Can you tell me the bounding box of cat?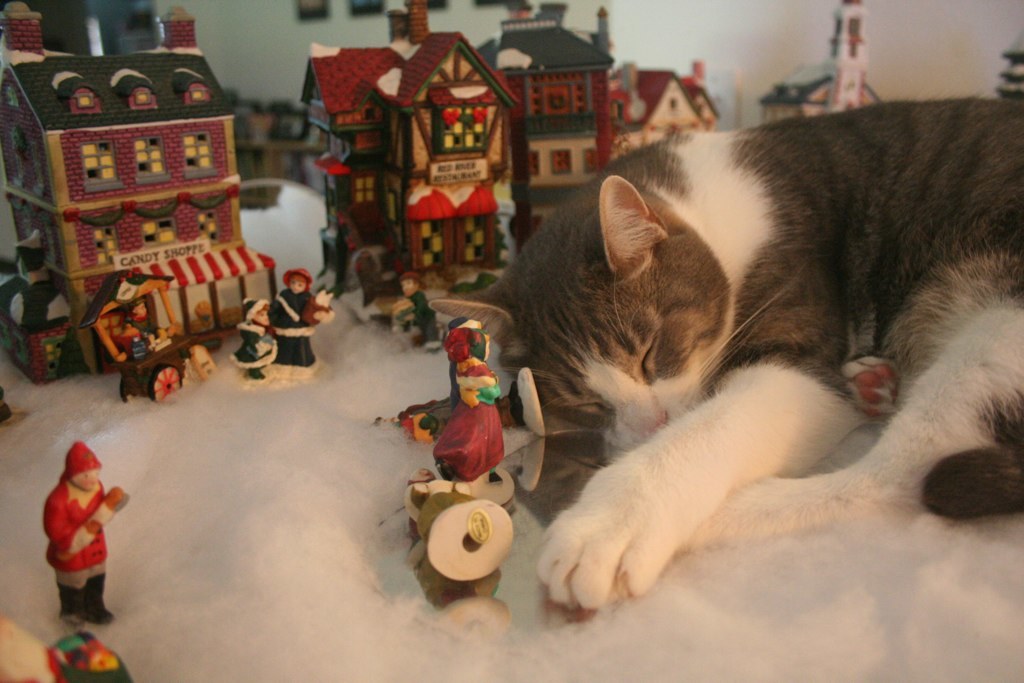
x1=420, y1=86, x2=1023, y2=623.
